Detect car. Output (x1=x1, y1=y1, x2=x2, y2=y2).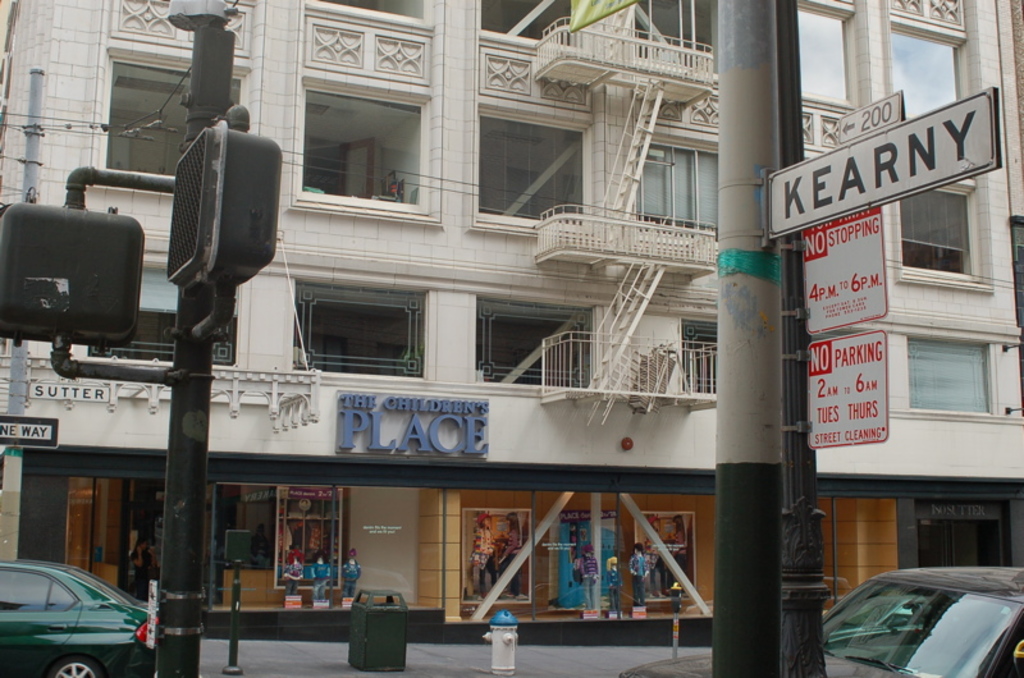
(x1=616, y1=567, x2=1023, y2=677).
